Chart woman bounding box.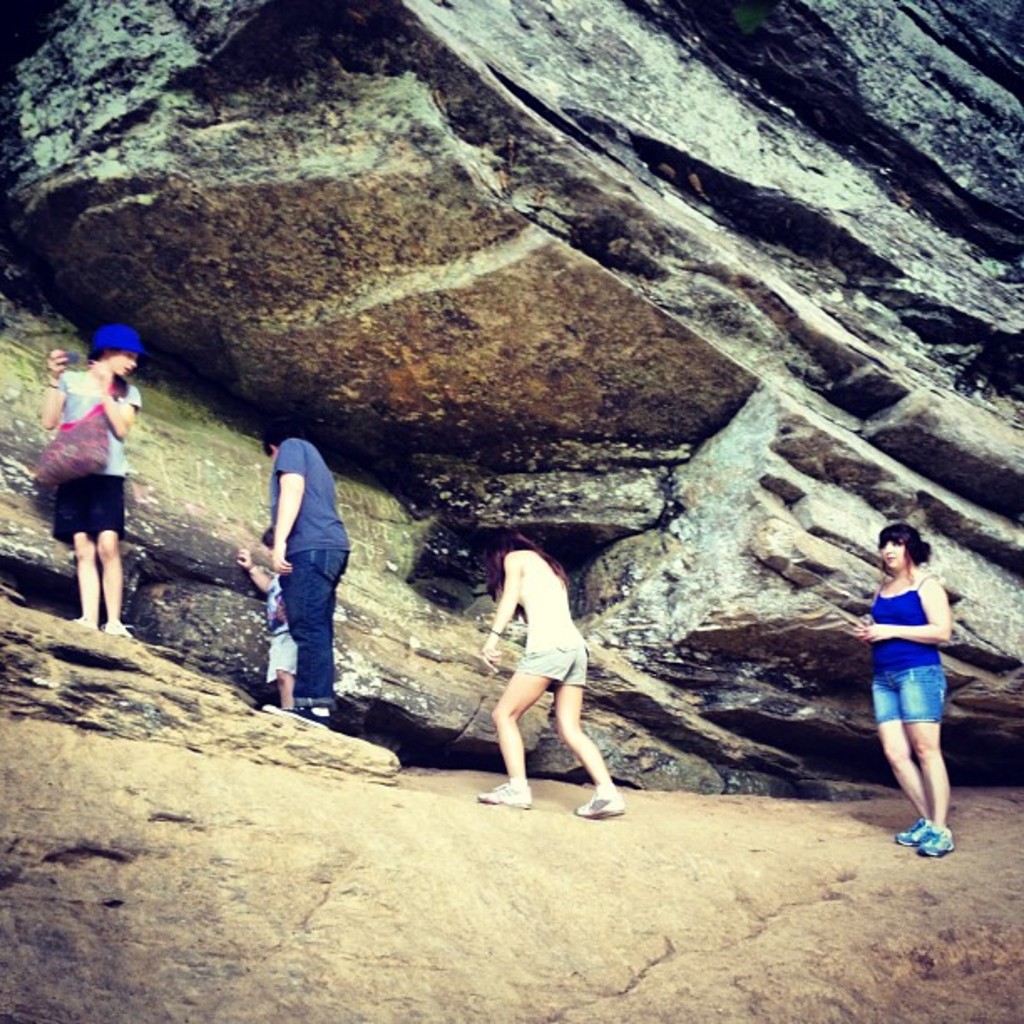
Charted: pyautogui.locateOnScreen(852, 507, 994, 858).
